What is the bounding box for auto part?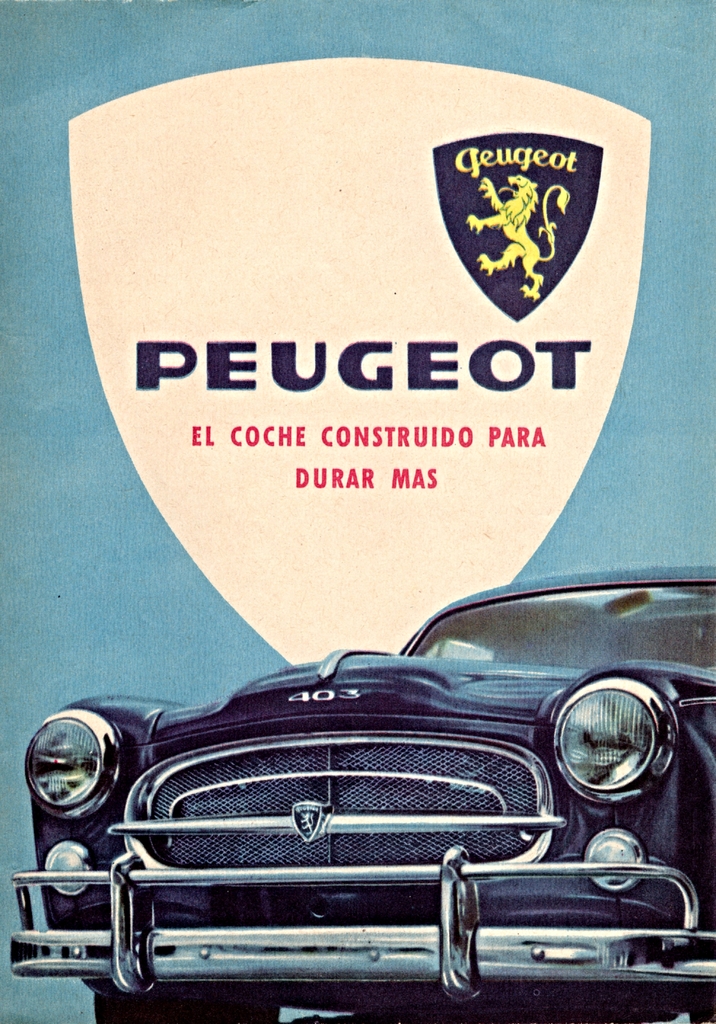
left=539, top=677, right=697, bottom=840.
